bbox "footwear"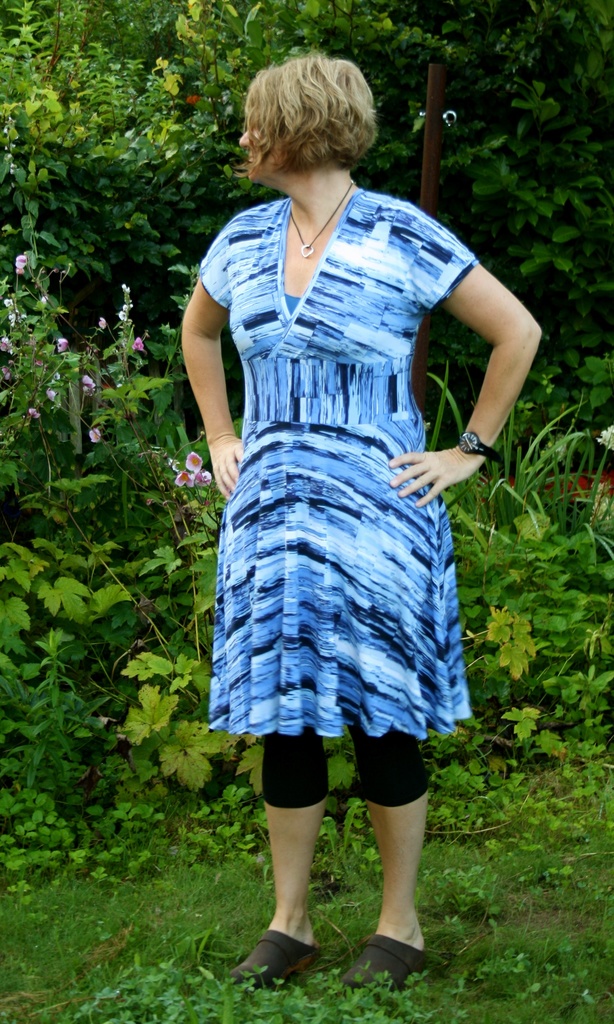
{"x1": 358, "y1": 930, "x2": 444, "y2": 995}
